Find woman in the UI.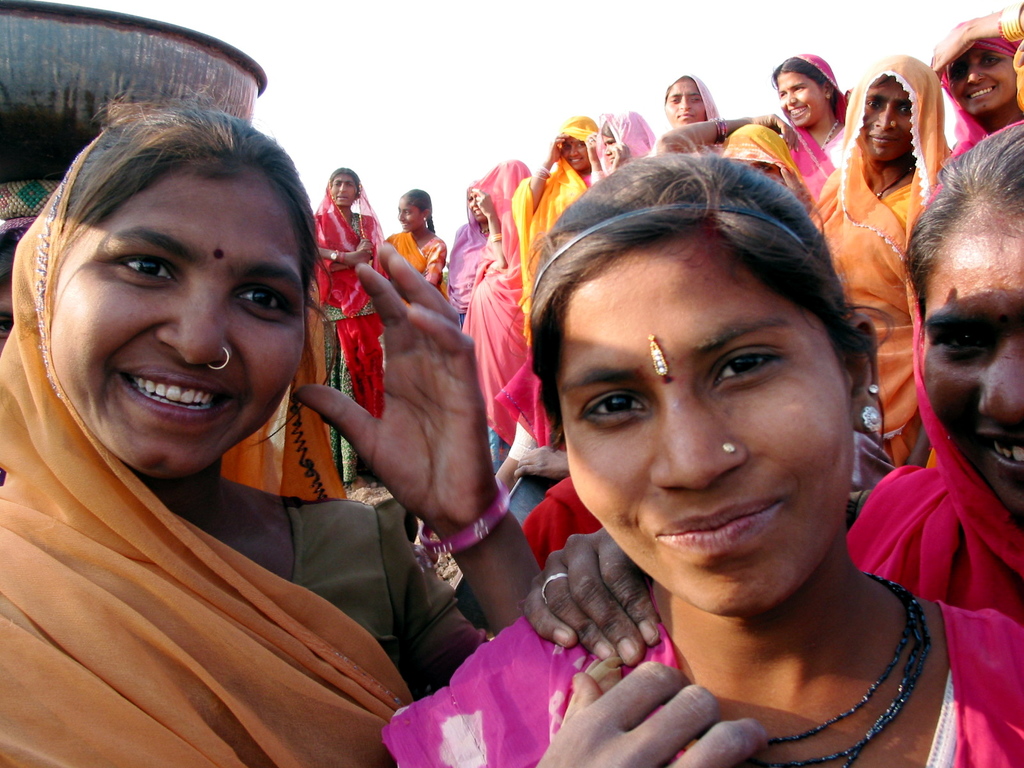
UI element at [924,3,1023,160].
